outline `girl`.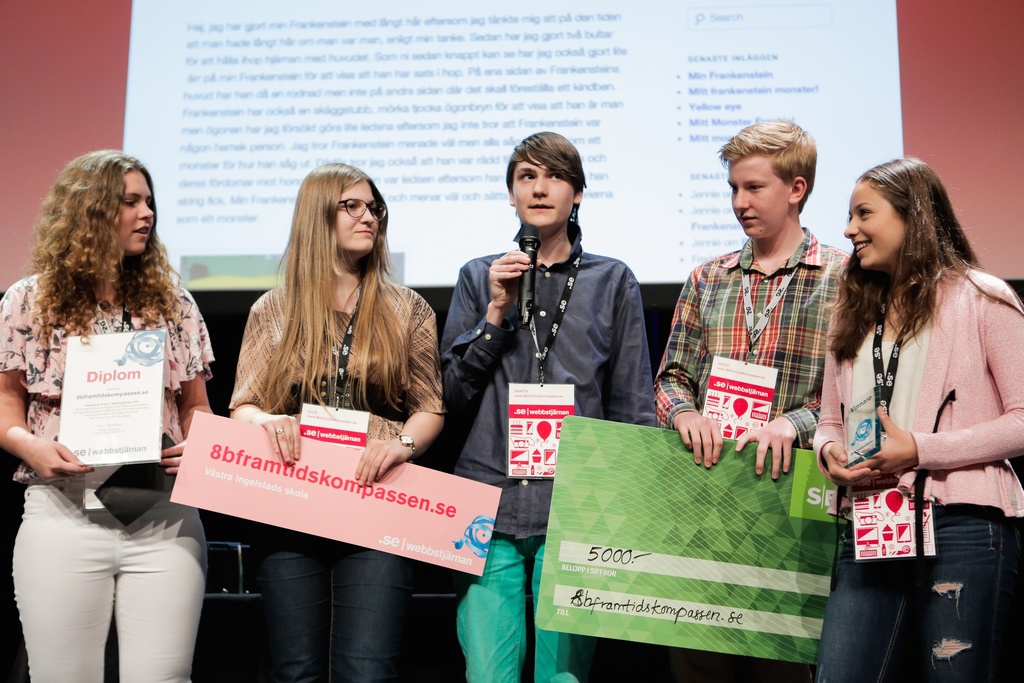
Outline: [x1=817, y1=159, x2=1023, y2=674].
